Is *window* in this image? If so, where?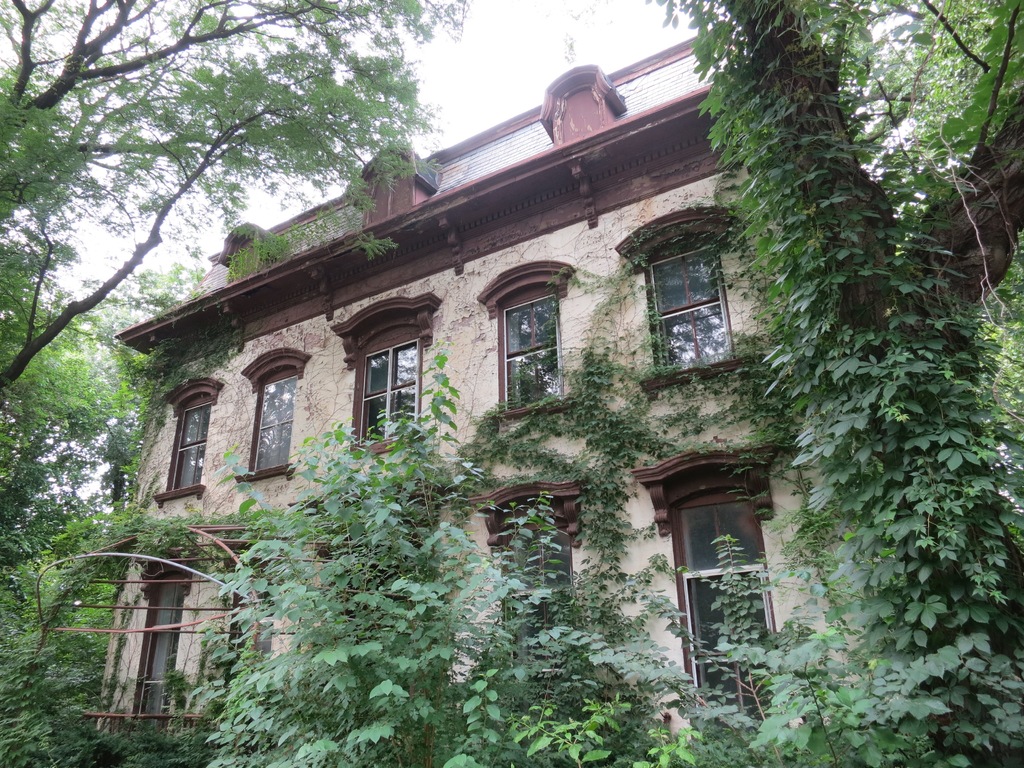
Yes, at (664,449,776,671).
